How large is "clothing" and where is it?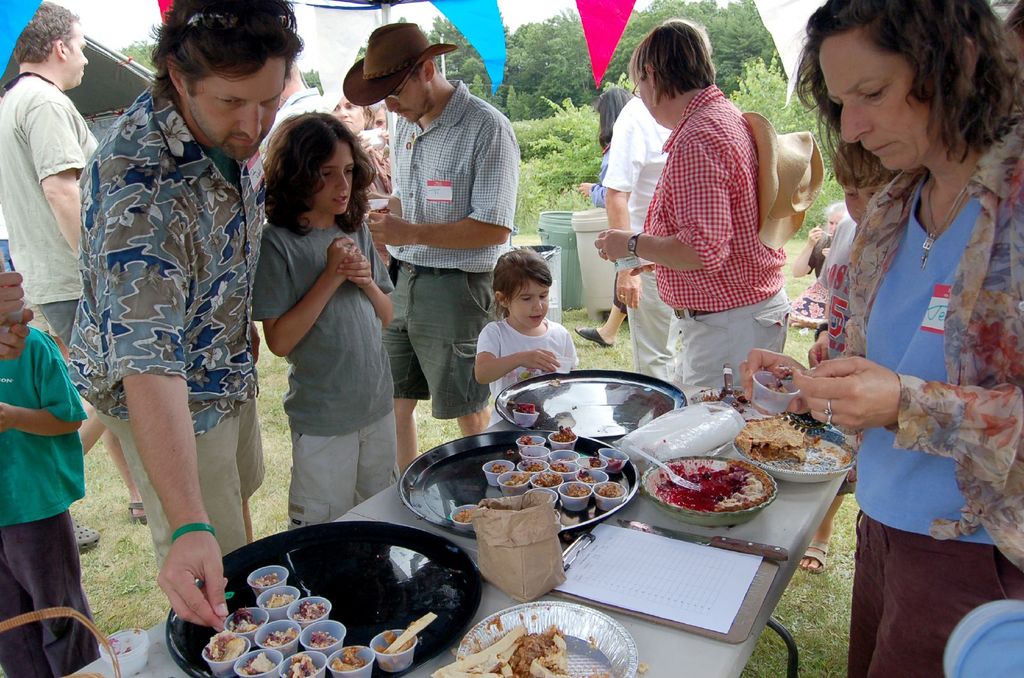
Bounding box: left=471, top=315, right=572, bottom=436.
